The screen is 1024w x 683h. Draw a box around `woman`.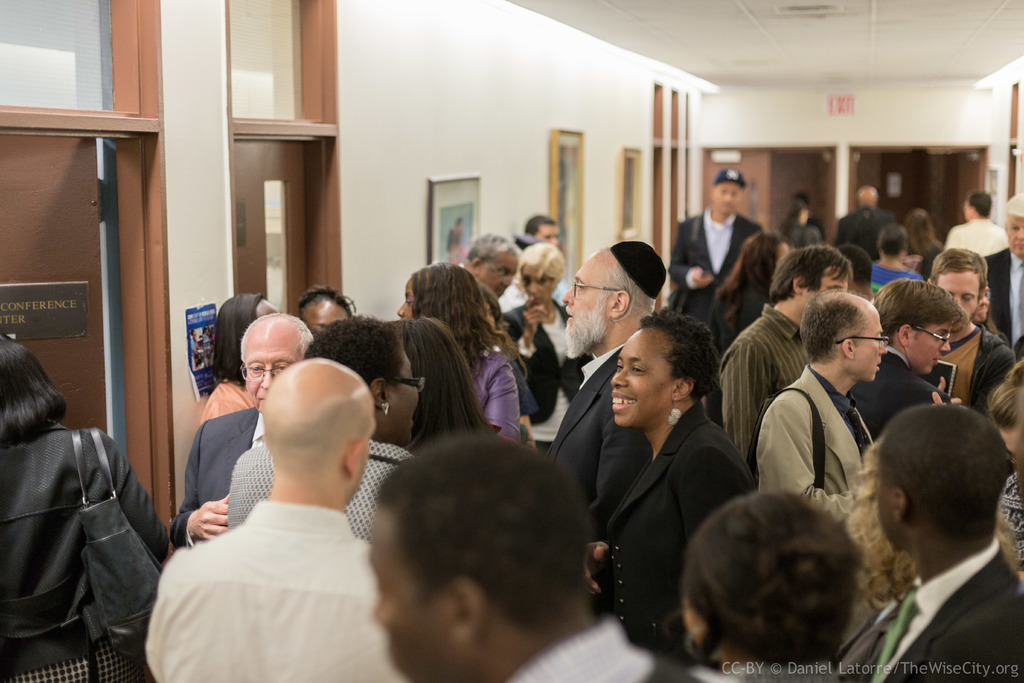
<box>766,199,826,256</box>.
